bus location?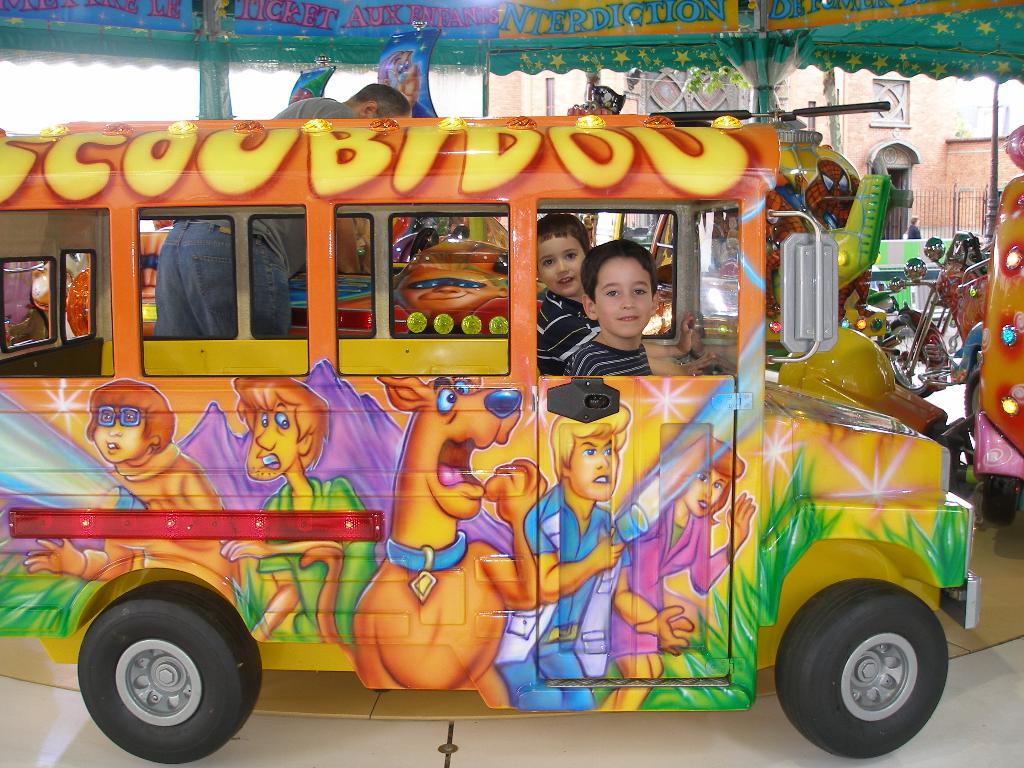
951/125/1023/531
